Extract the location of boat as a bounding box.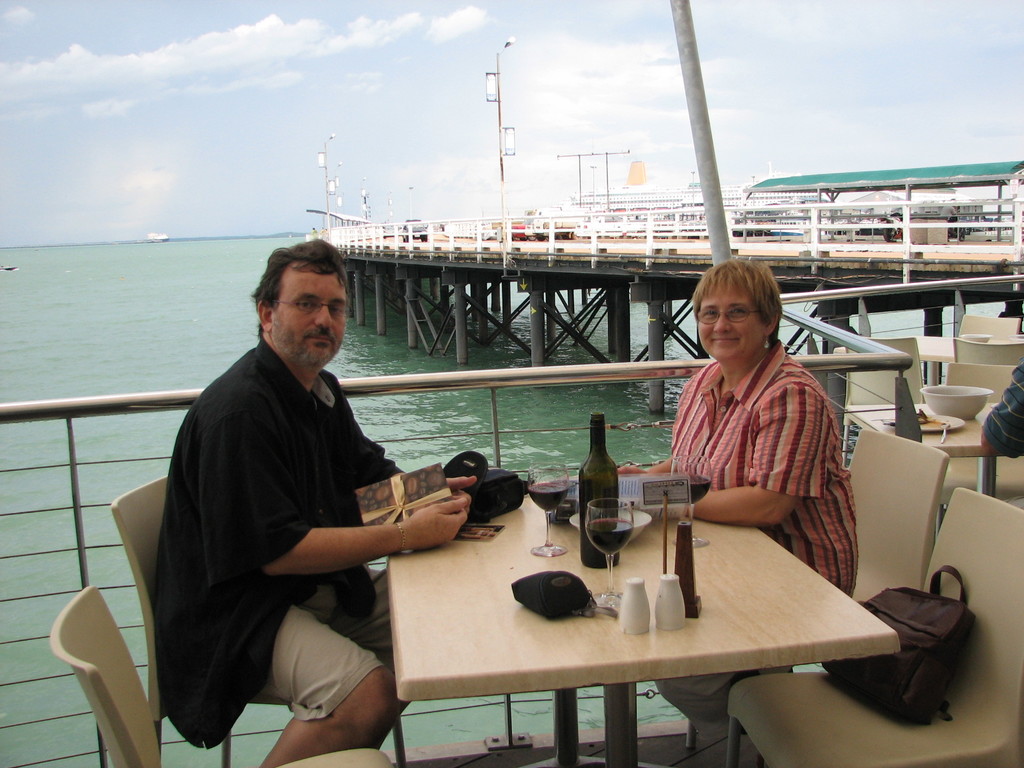
x1=147, y1=230, x2=170, y2=244.
